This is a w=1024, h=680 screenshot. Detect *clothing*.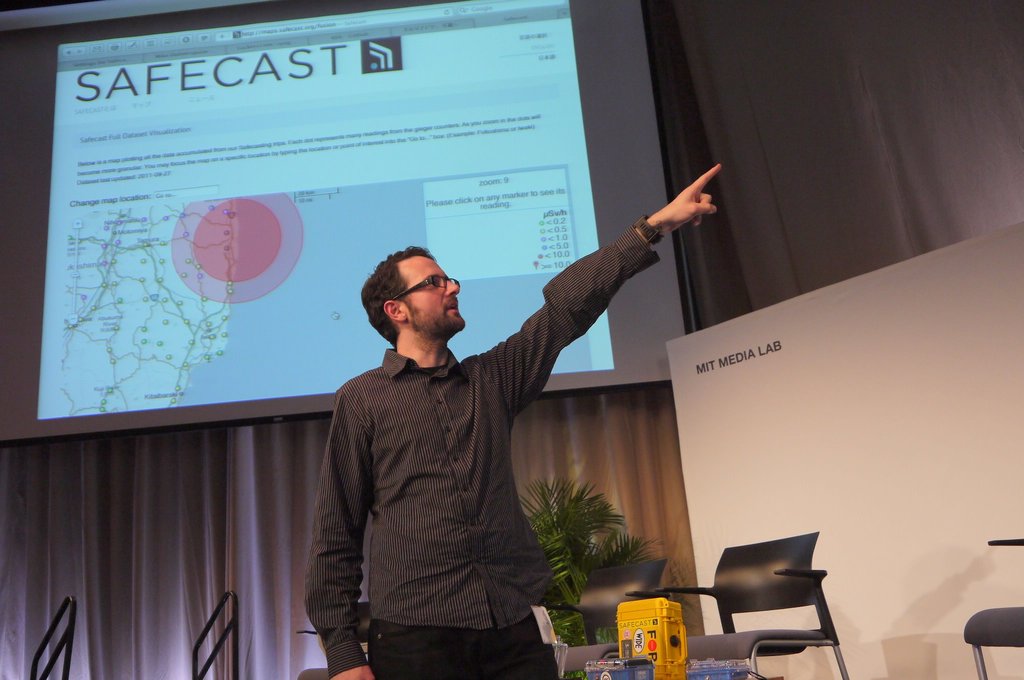
<box>304,228,642,679</box>.
